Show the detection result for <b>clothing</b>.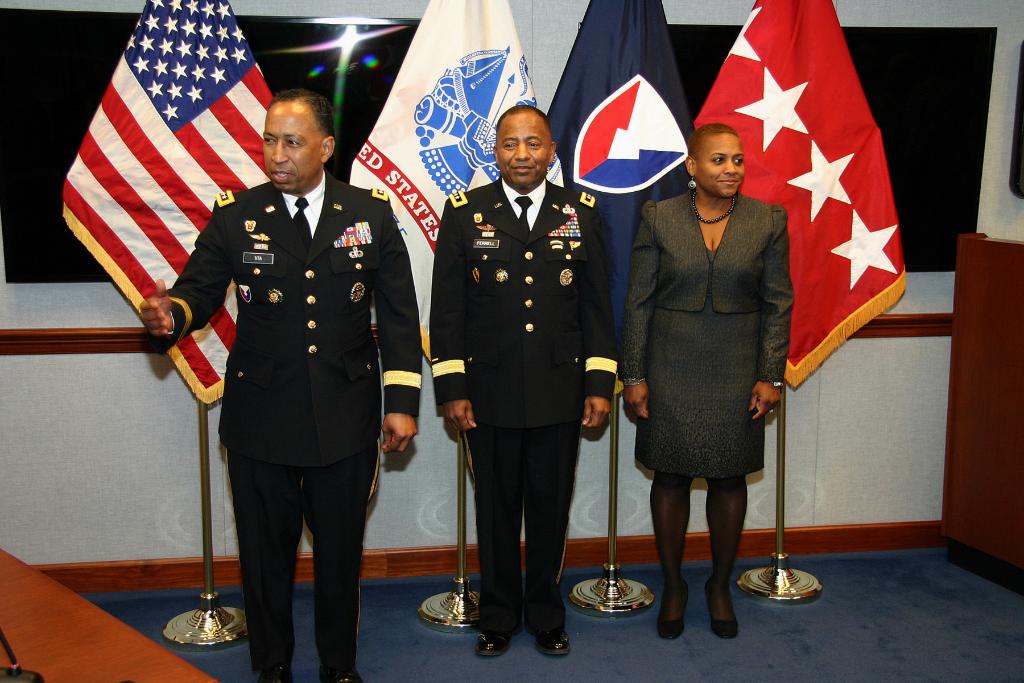
{"left": 278, "top": 170, "right": 326, "bottom": 256}.
